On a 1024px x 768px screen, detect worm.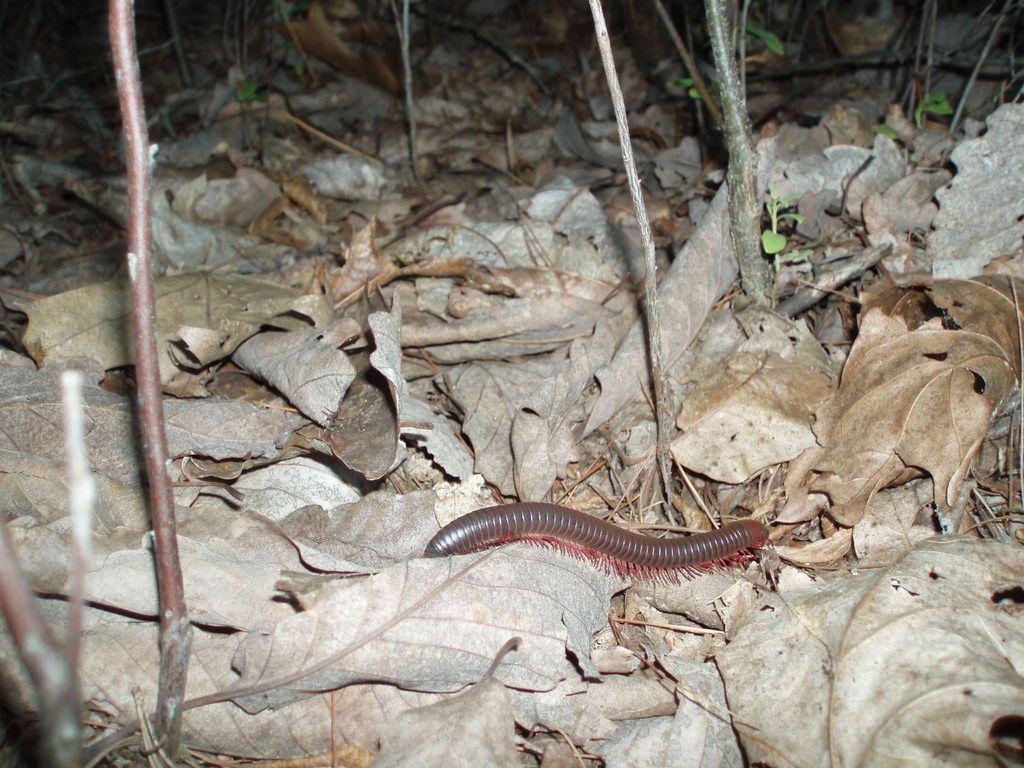
(415, 493, 774, 589).
